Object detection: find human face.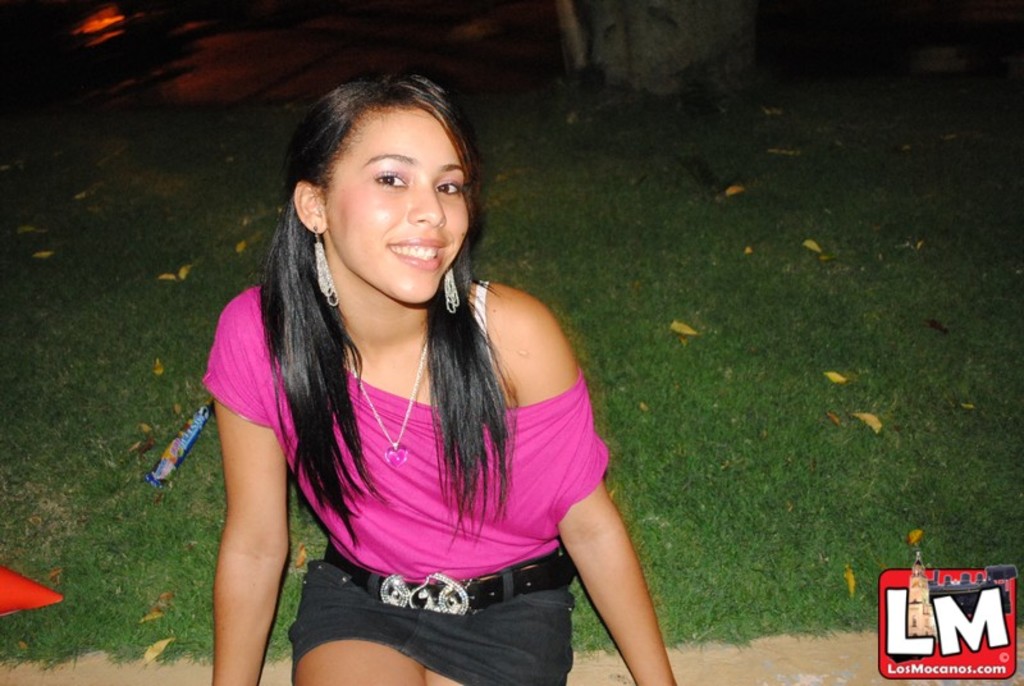
left=332, top=101, right=467, bottom=294.
